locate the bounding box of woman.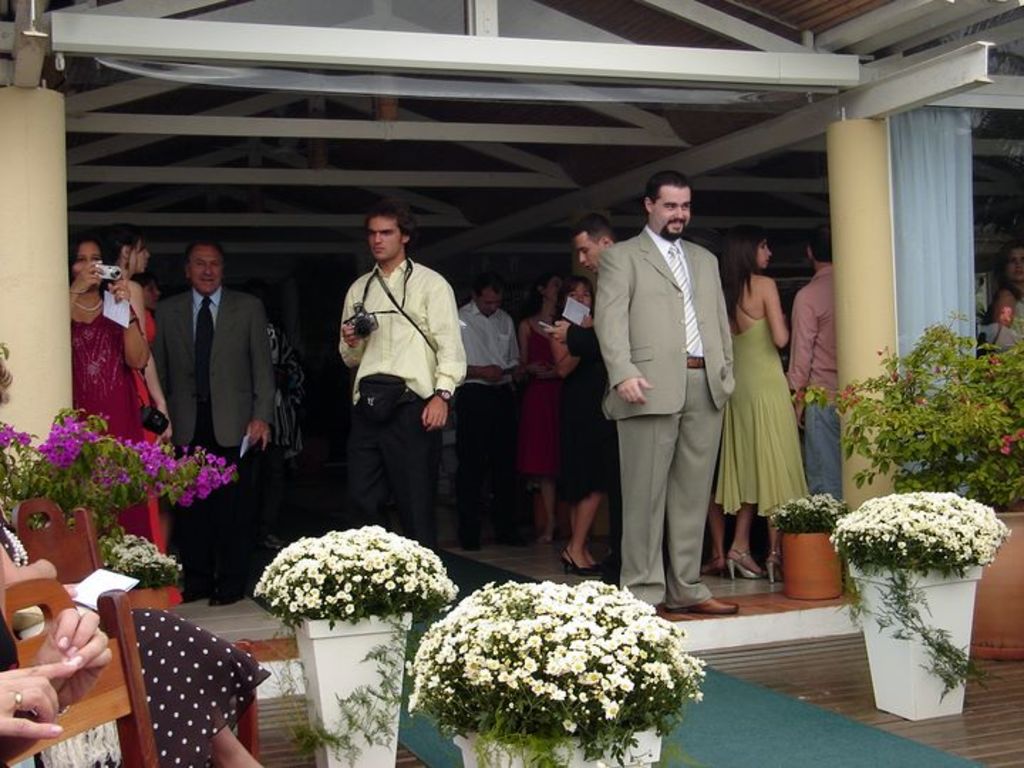
Bounding box: l=984, t=240, r=1023, b=354.
